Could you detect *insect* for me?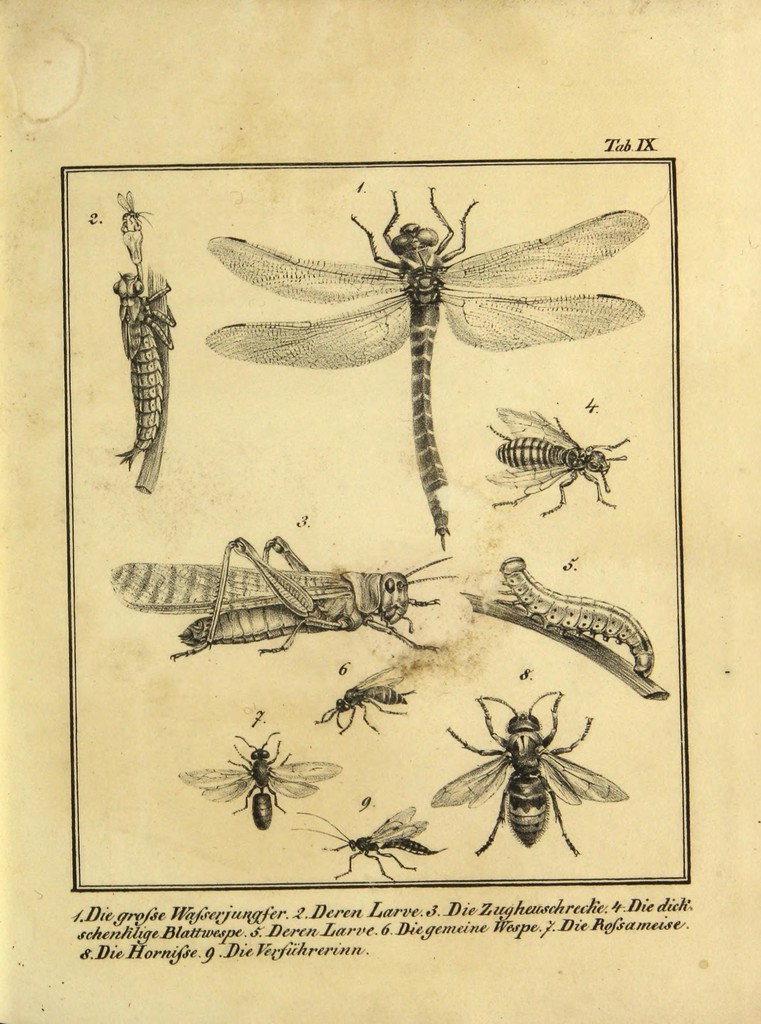
Detection result: 496 551 657 685.
